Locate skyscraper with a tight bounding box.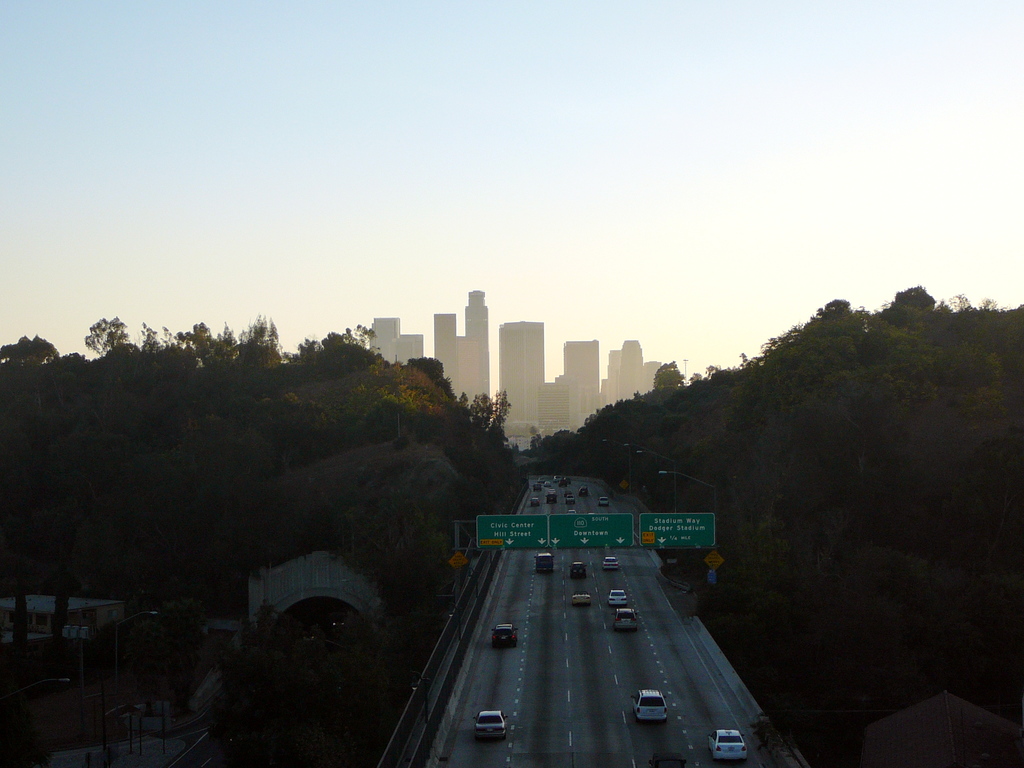
bbox=(488, 316, 570, 464).
